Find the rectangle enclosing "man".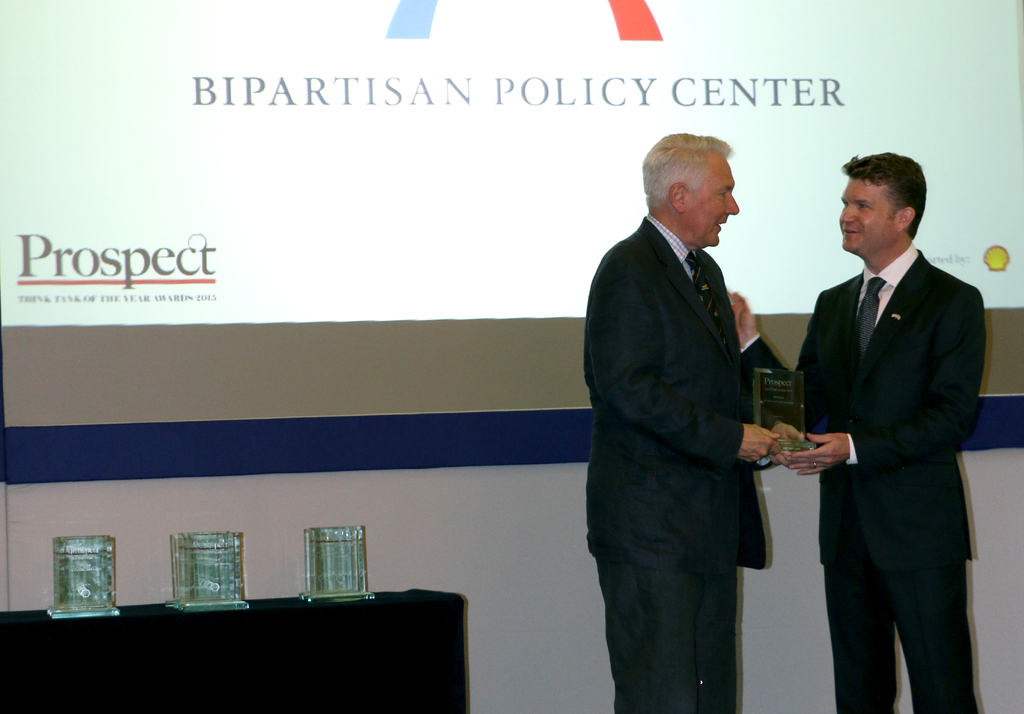
x1=580 y1=129 x2=808 y2=713.
